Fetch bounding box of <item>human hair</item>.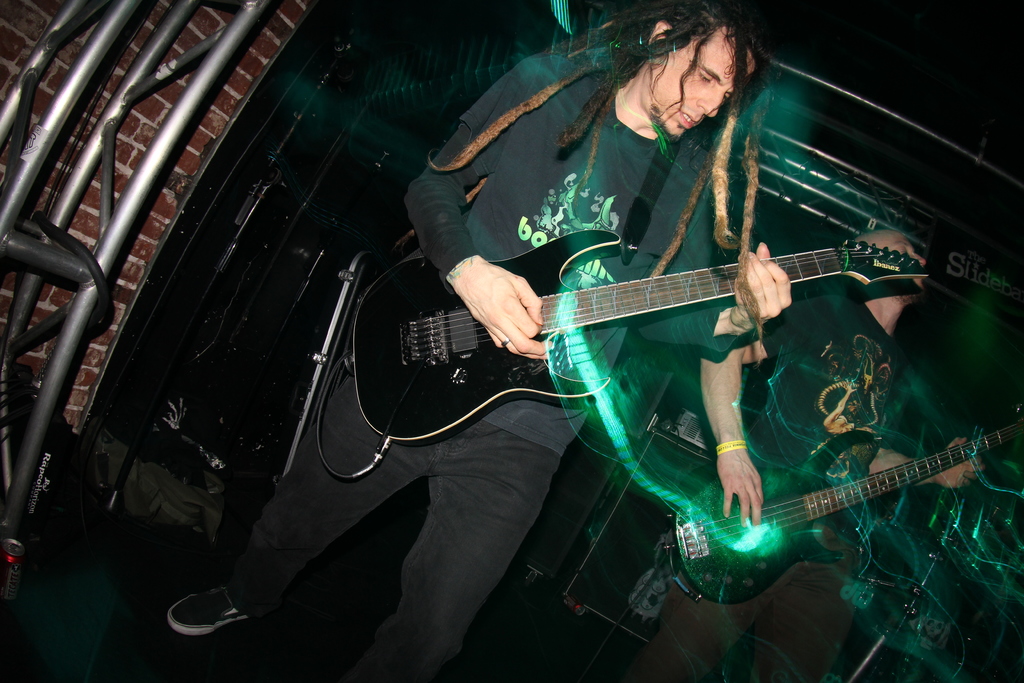
Bbox: select_region(429, 0, 766, 356).
